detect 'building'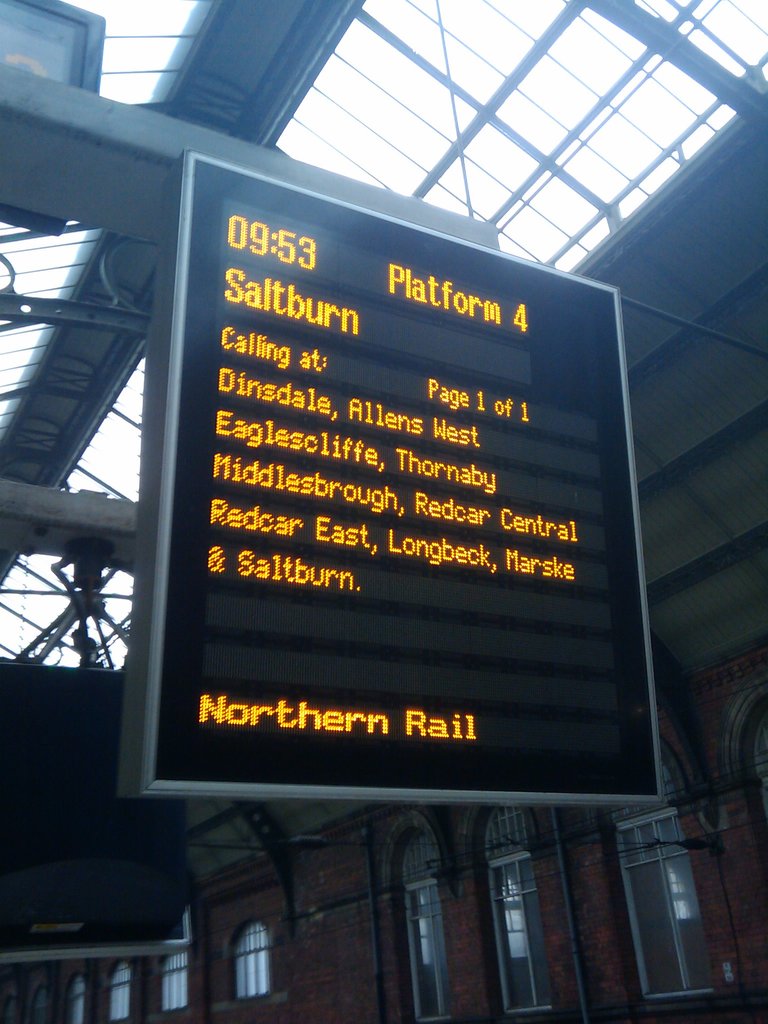
select_region(0, 0, 767, 1019)
